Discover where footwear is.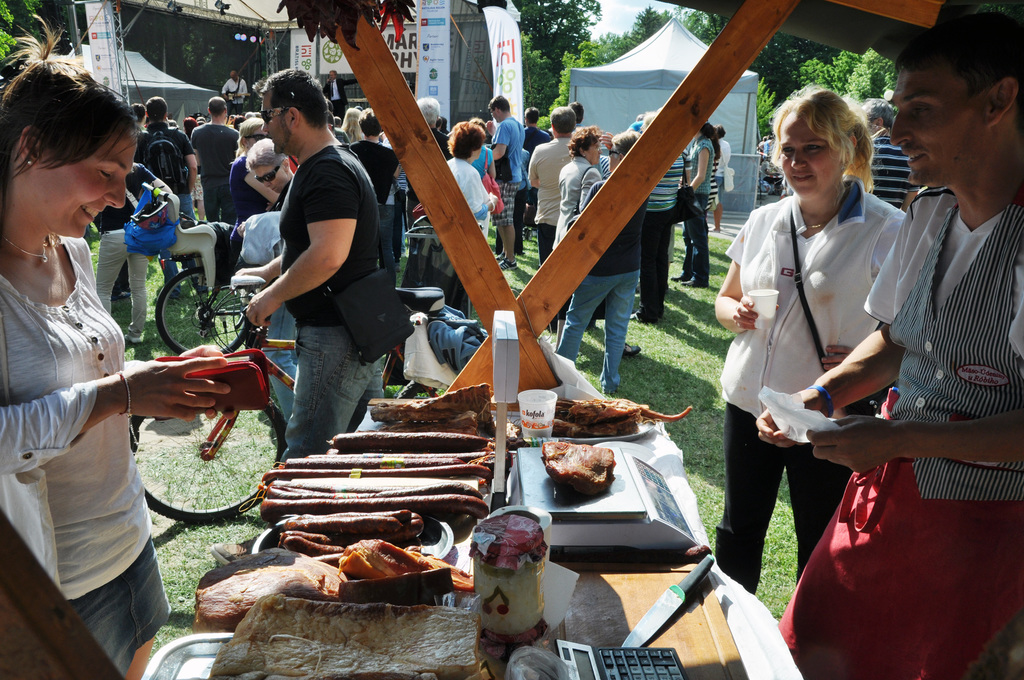
Discovered at <region>495, 252, 510, 262</region>.
